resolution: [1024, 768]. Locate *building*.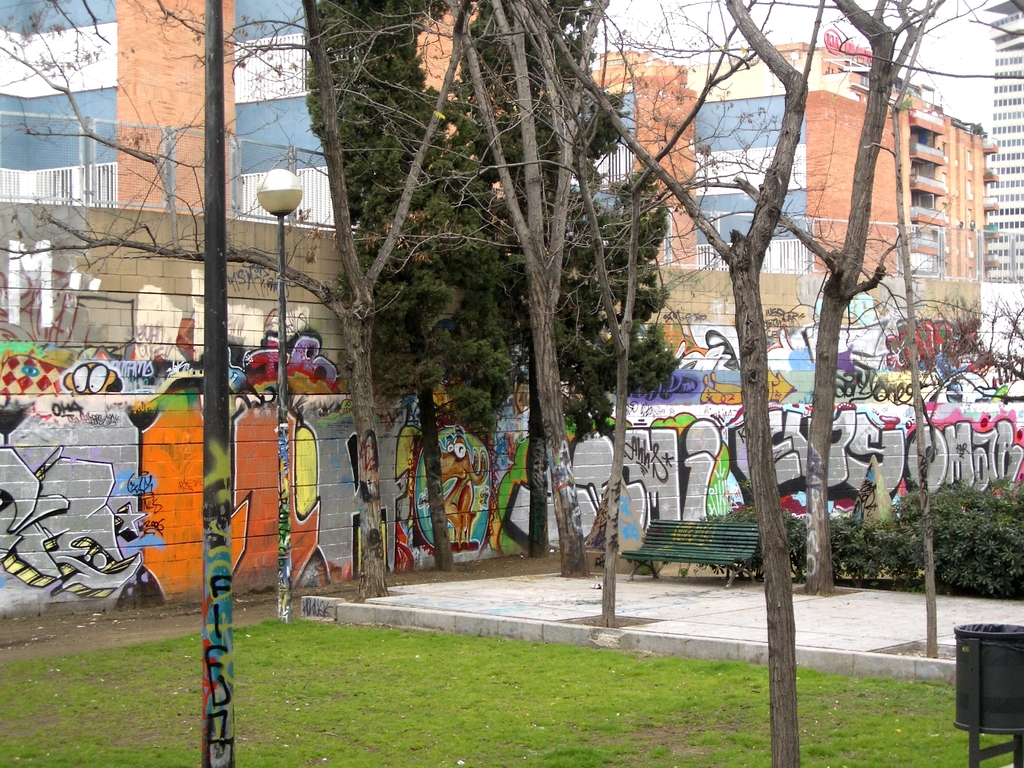
detection(337, 0, 716, 333).
